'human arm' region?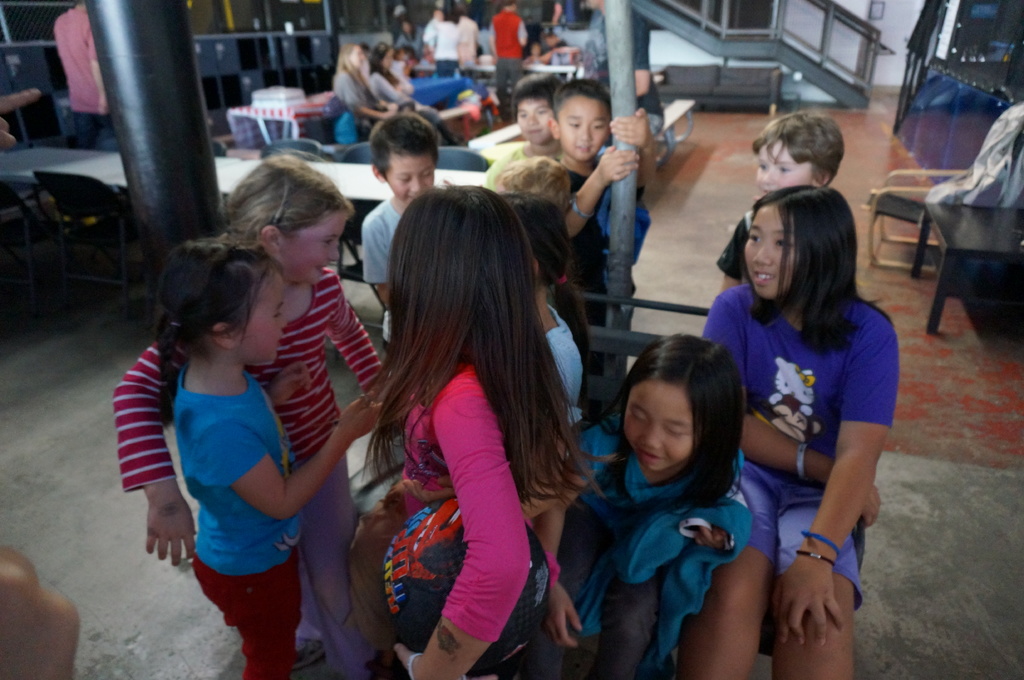
pyautogui.locateOnScreen(113, 324, 213, 573)
